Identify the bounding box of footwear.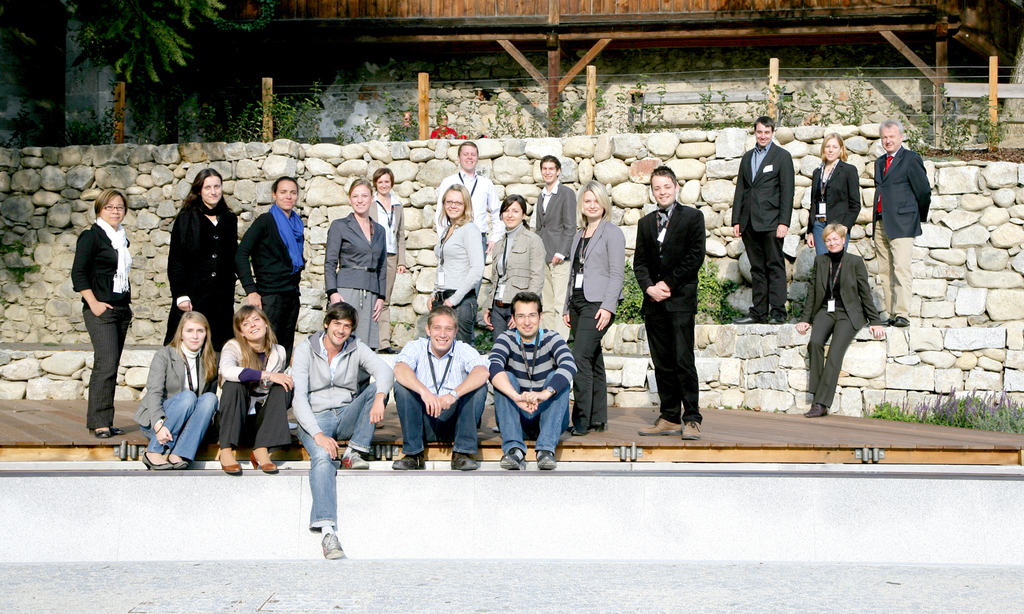
bbox(536, 448, 557, 472).
